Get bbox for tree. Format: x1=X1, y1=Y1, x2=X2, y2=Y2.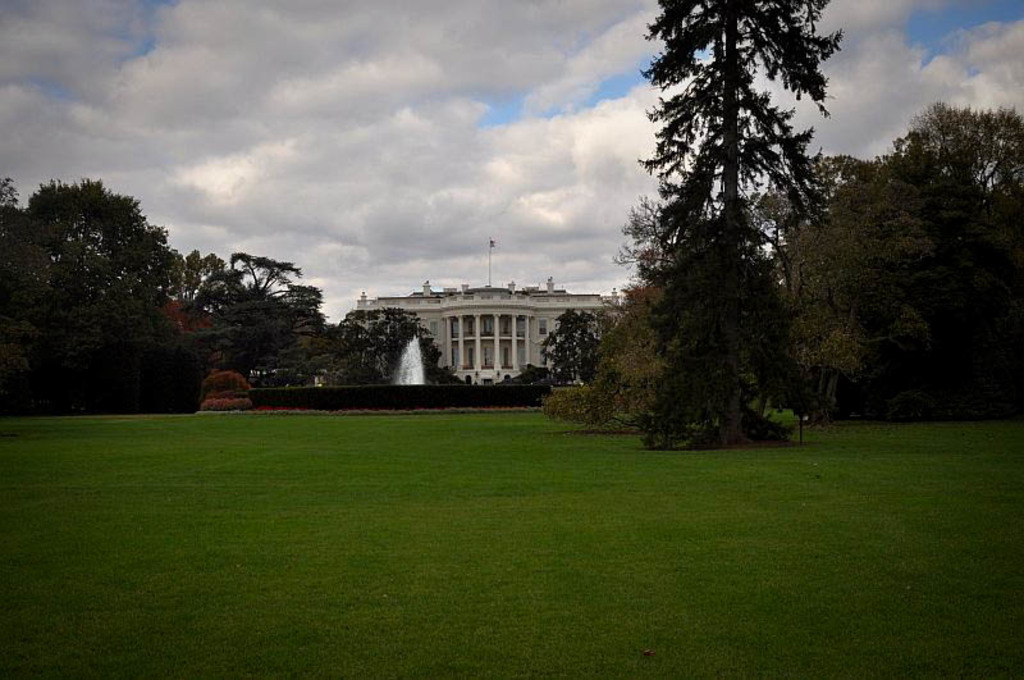
x1=320, y1=306, x2=458, y2=389.
